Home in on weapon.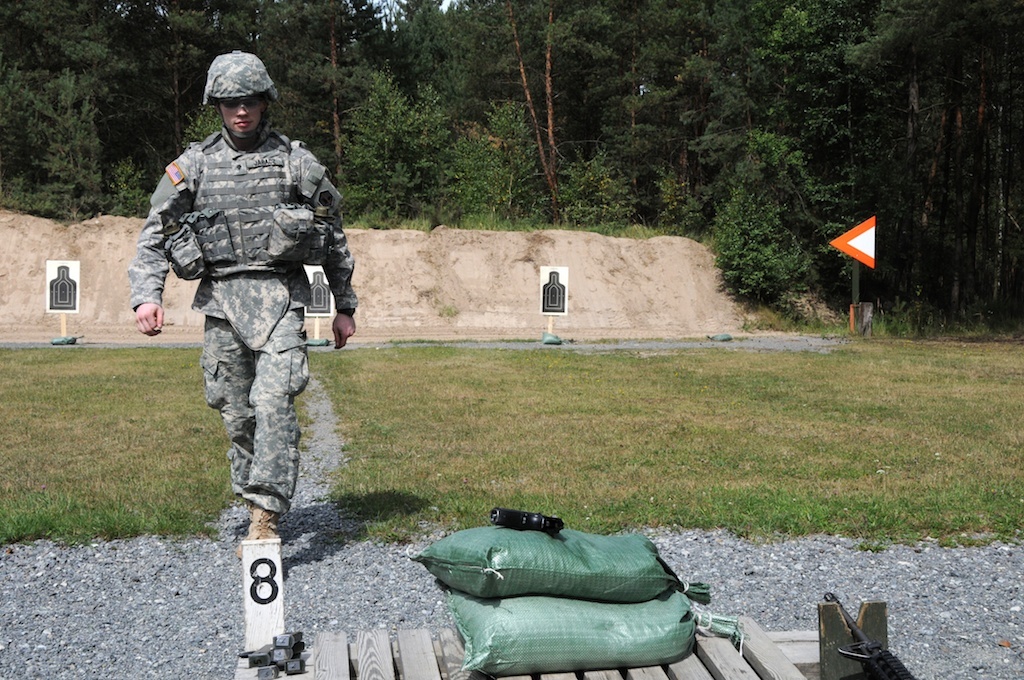
Homed in at <region>823, 591, 914, 679</region>.
